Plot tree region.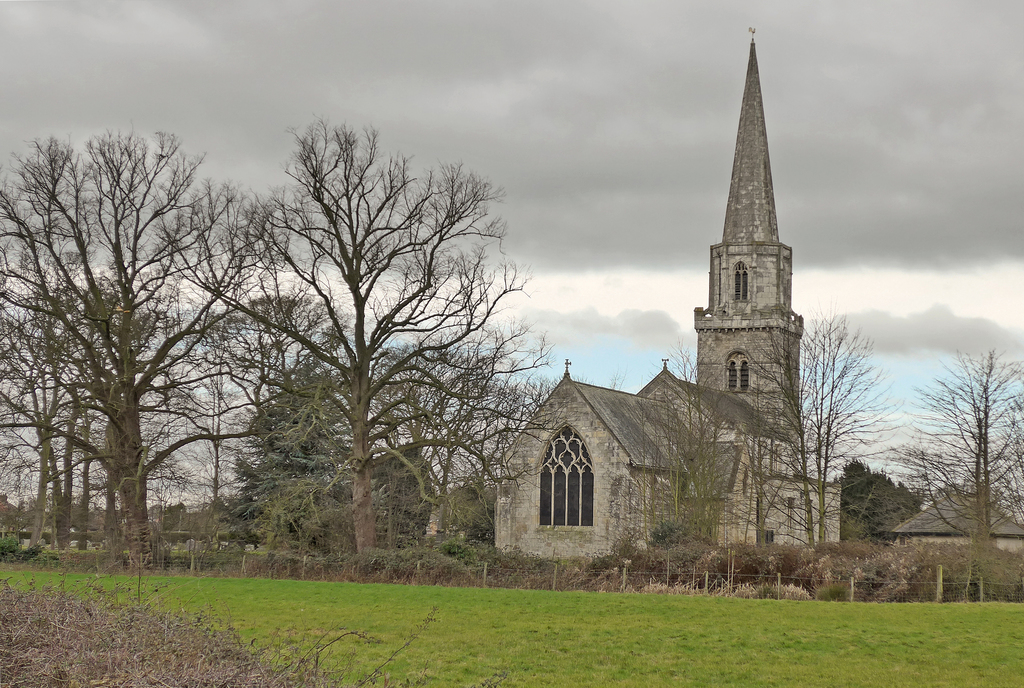
Plotted at {"left": 166, "top": 329, "right": 262, "bottom": 543}.
